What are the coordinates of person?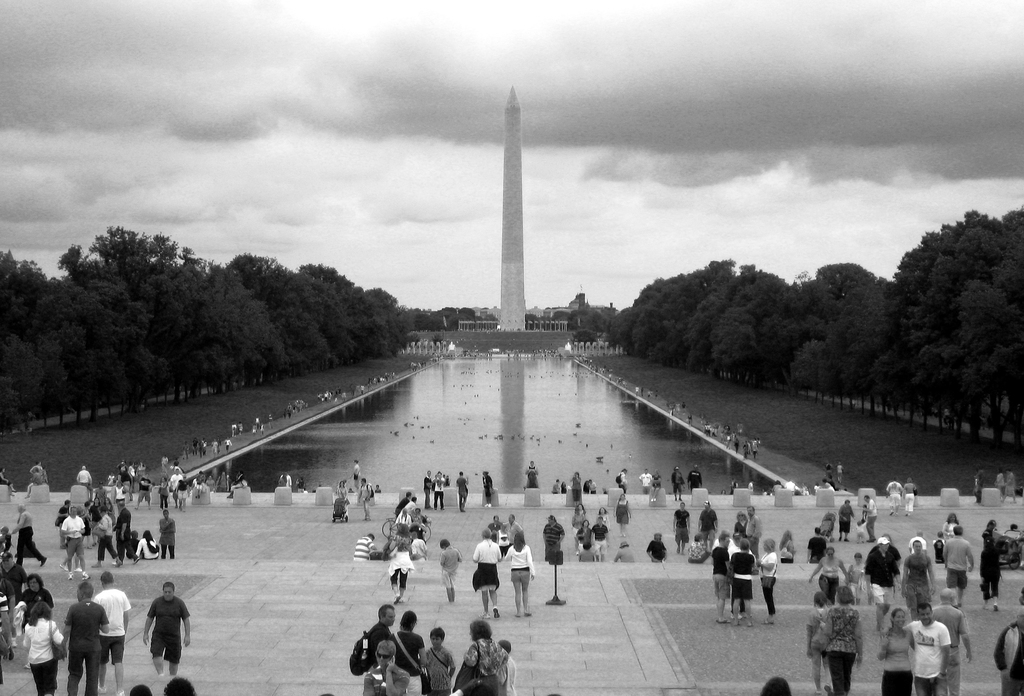
{"left": 422, "top": 470, "right": 433, "bottom": 506}.
